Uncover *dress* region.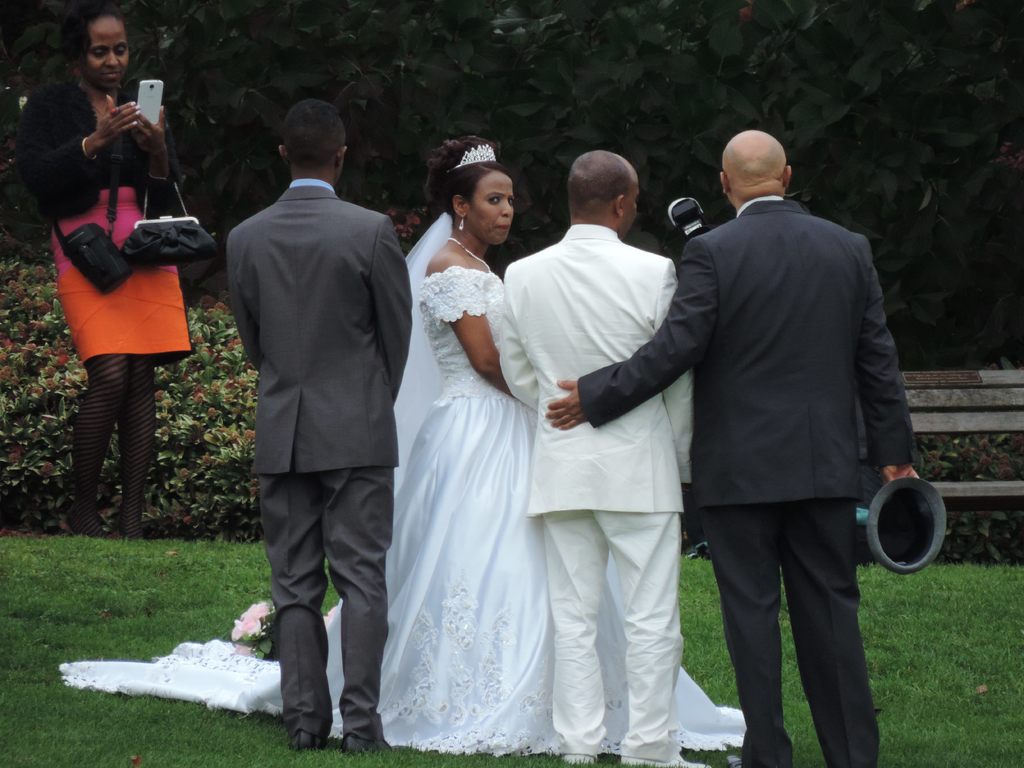
Uncovered: [left=377, top=170, right=615, bottom=767].
